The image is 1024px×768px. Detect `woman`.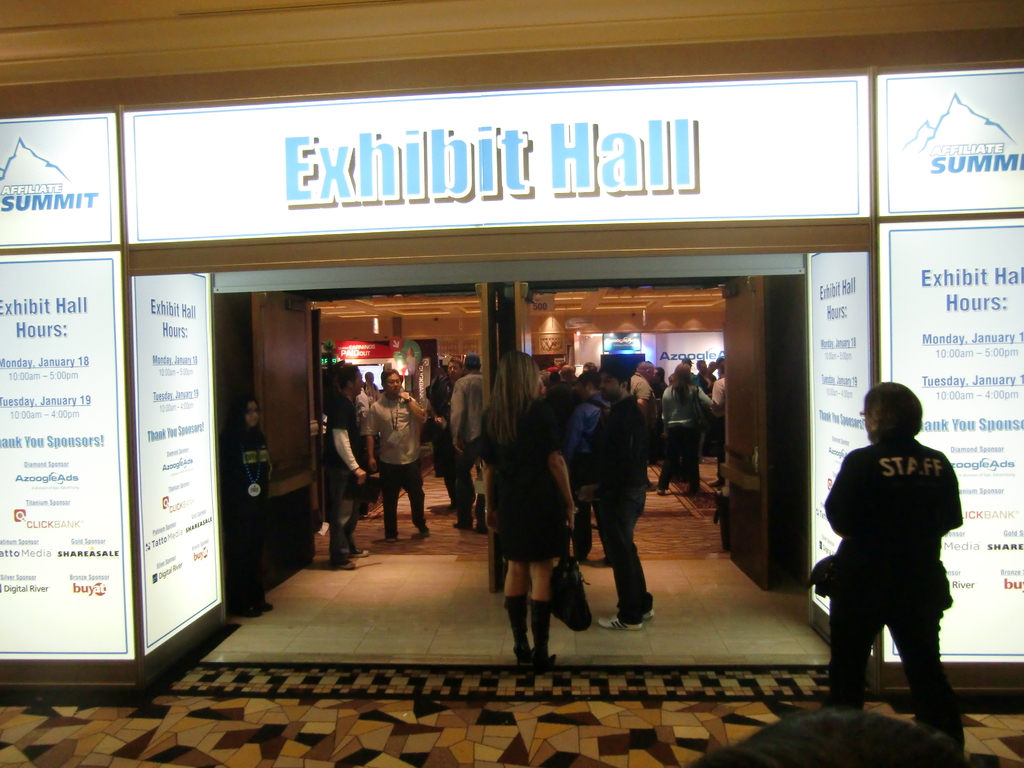
Detection: left=819, top=382, right=966, bottom=749.
